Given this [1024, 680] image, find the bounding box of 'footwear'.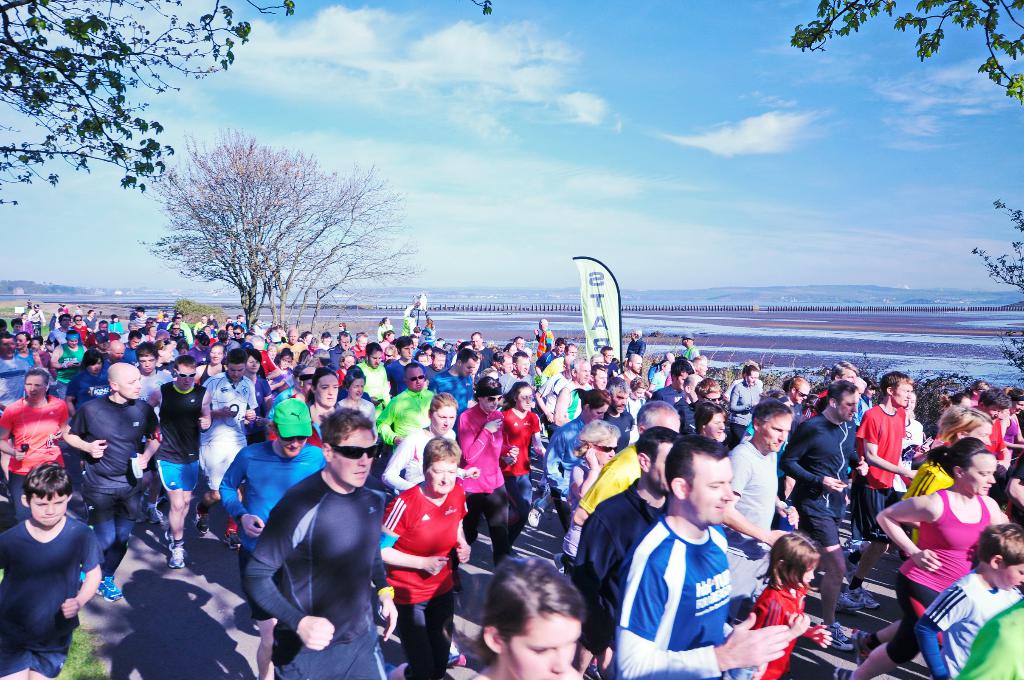
<bbox>845, 584, 881, 610</bbox>.
